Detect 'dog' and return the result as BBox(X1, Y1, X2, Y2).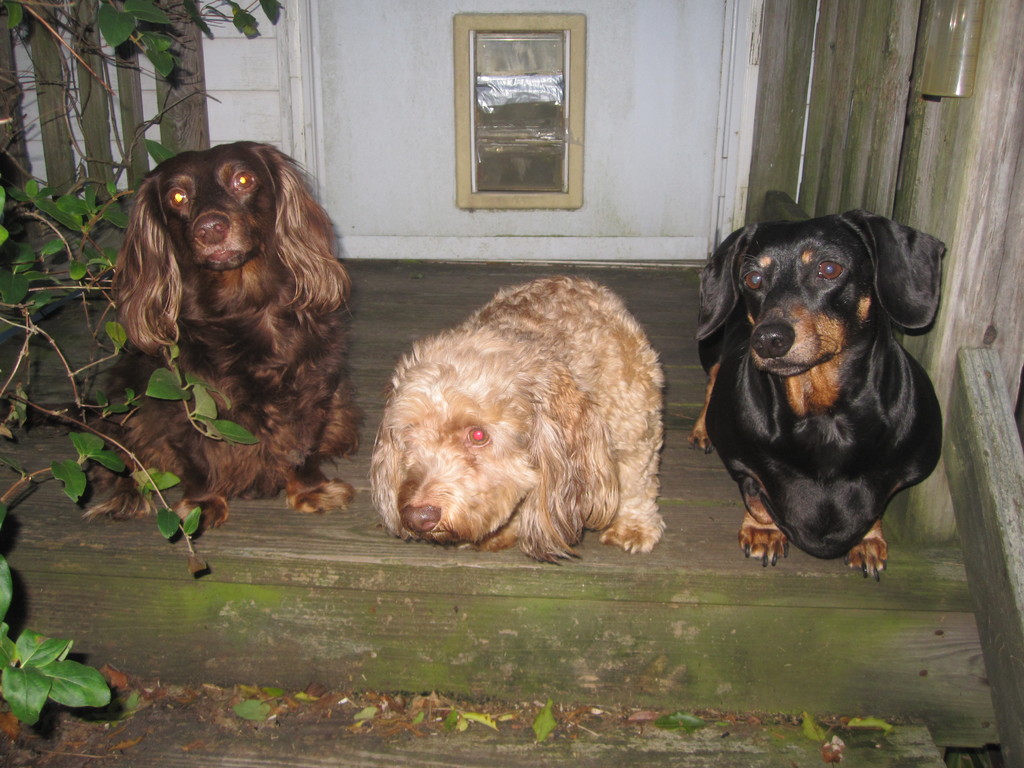
BBox(365, 278, 668, 569).
